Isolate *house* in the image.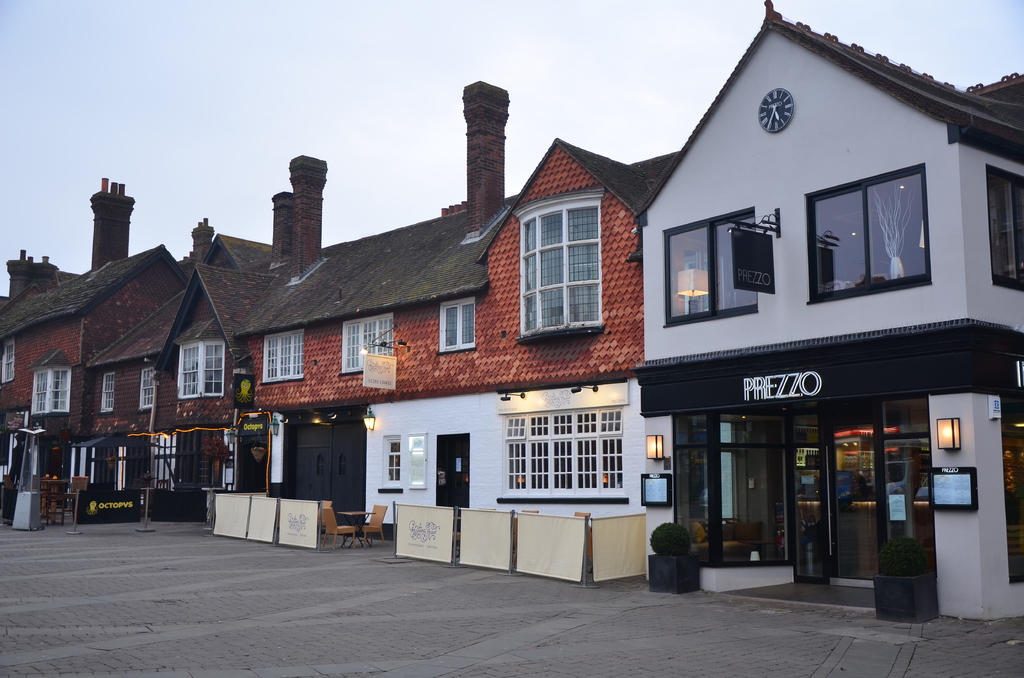
Isolated region: 0, 177, 186, 481.
